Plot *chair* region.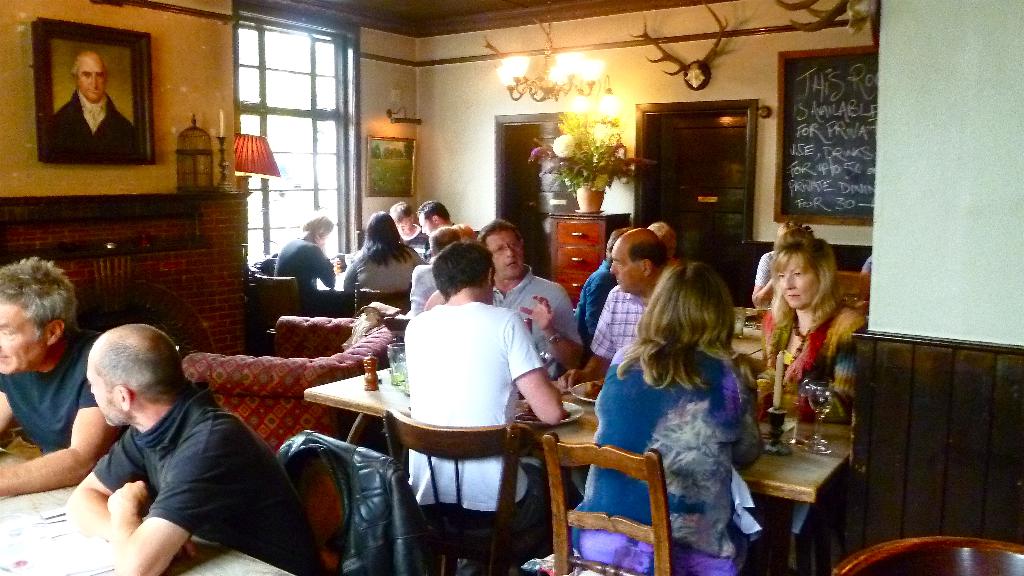
Plotted at locate(351, 286, 410, 311).
